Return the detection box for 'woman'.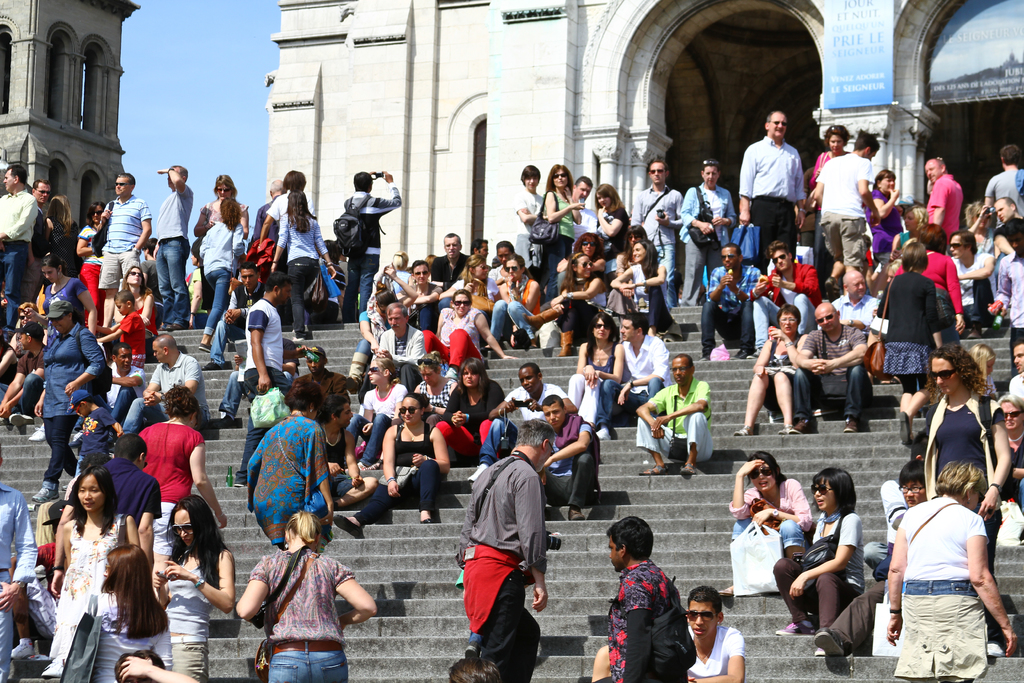
197 194 250 349.
